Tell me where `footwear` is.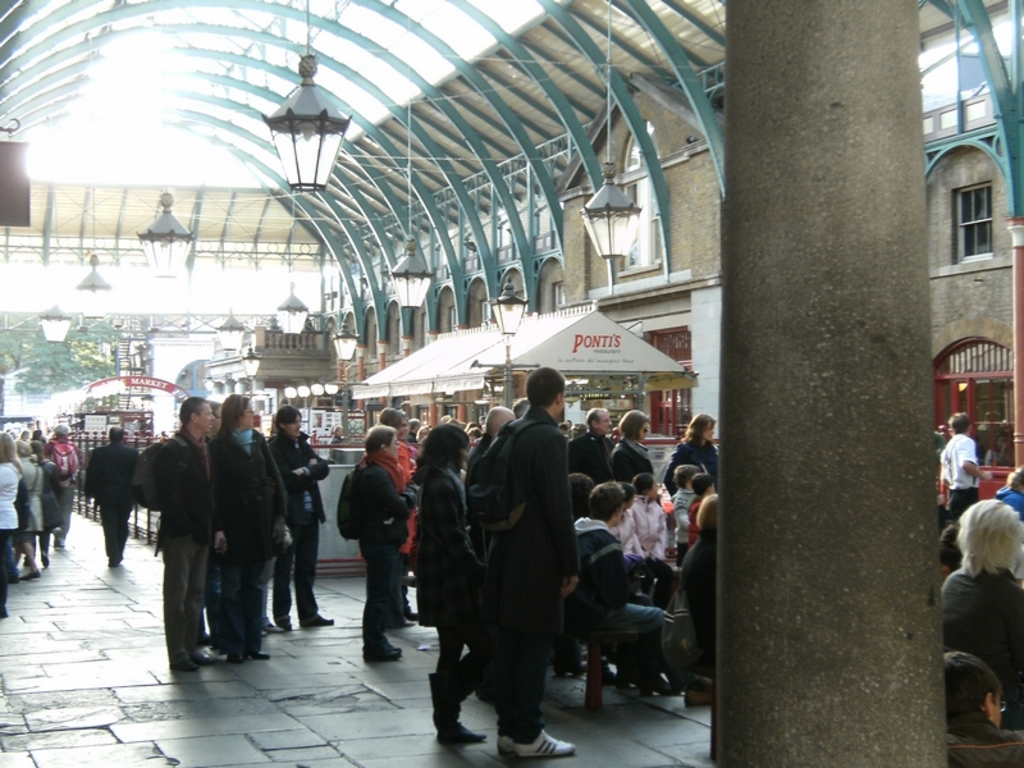
`footwear` is at 262/627/266/635.
